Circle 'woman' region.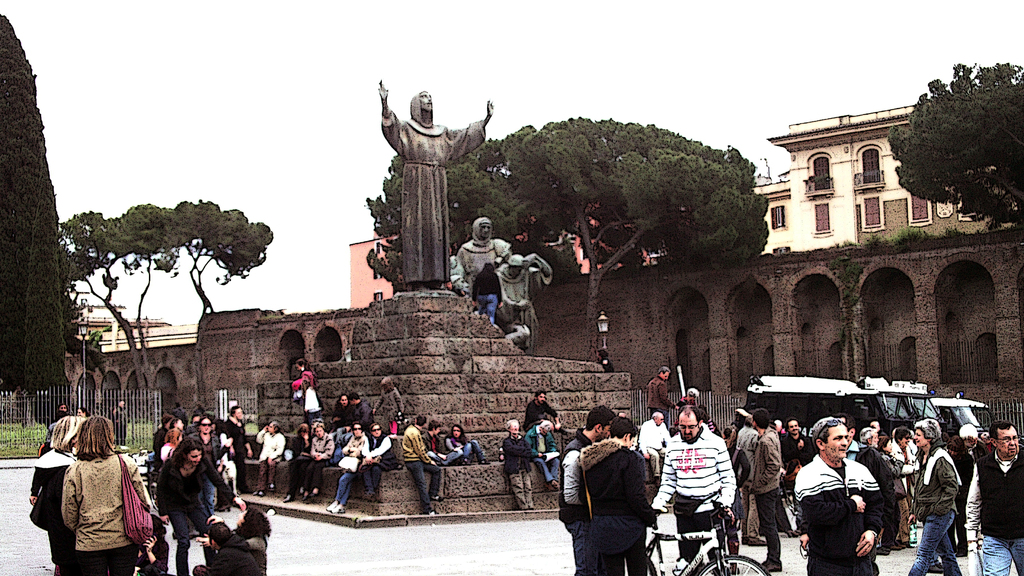
Region: crop(140, 415, 220, 574).
